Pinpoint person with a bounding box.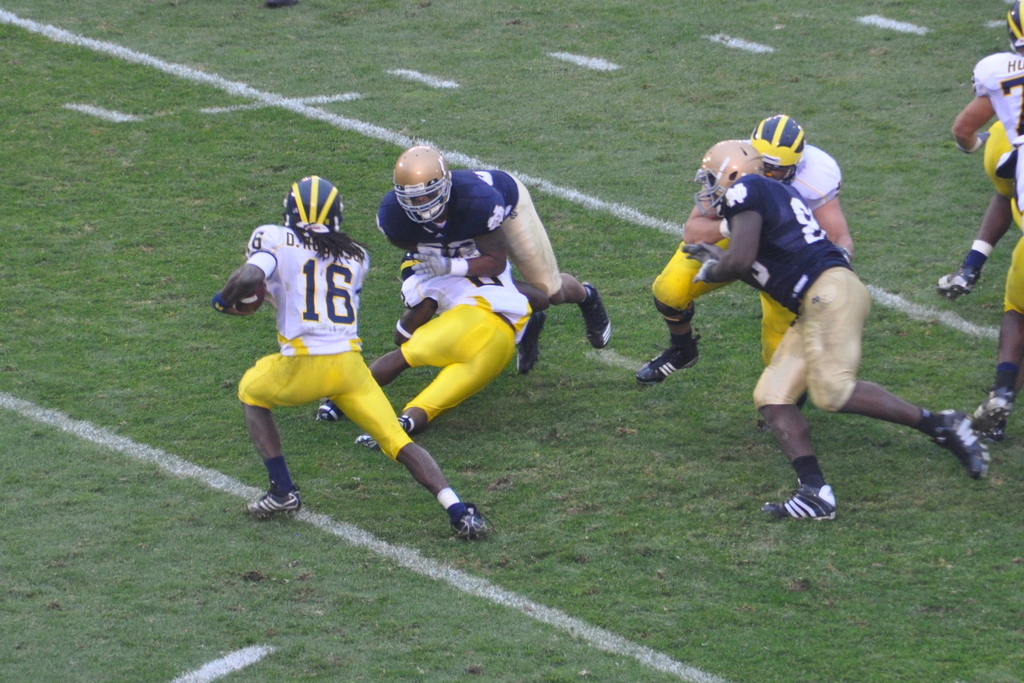
select_region(932, 13, 1023, 302).
